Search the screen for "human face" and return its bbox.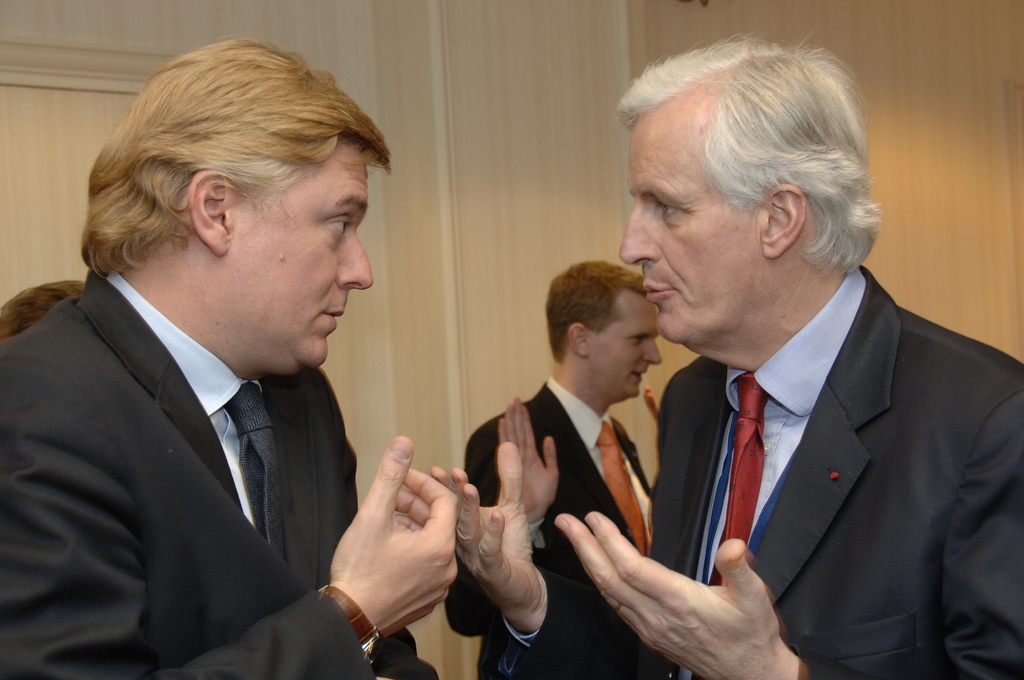
Found: bbox=[222, 139, 371, 369].
